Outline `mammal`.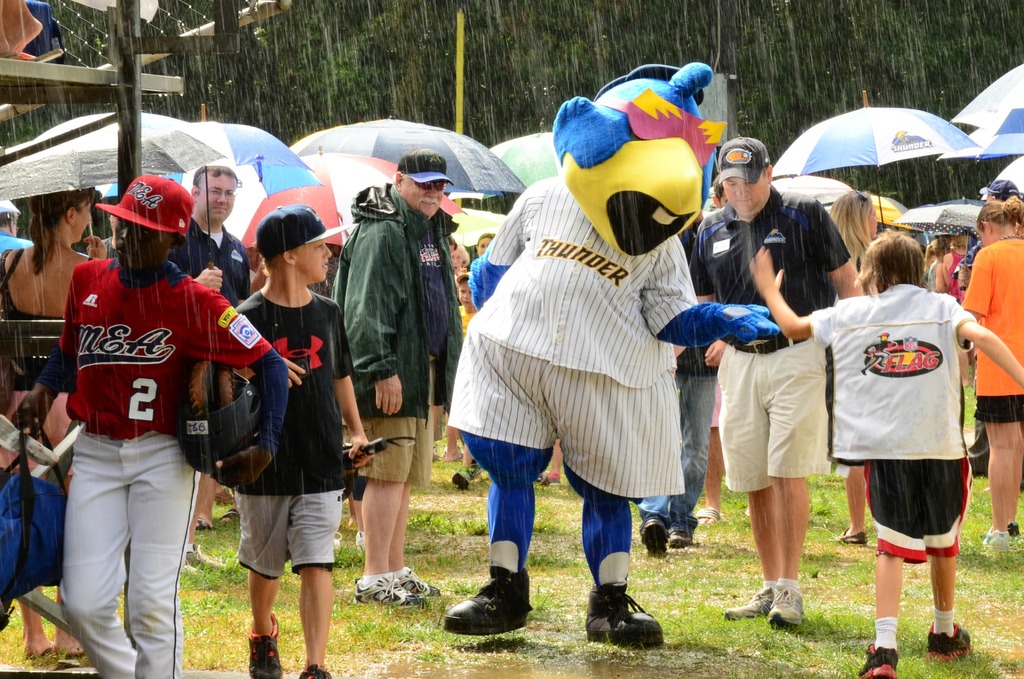
Outline: bbox=(958, 191, 1023, 555).
